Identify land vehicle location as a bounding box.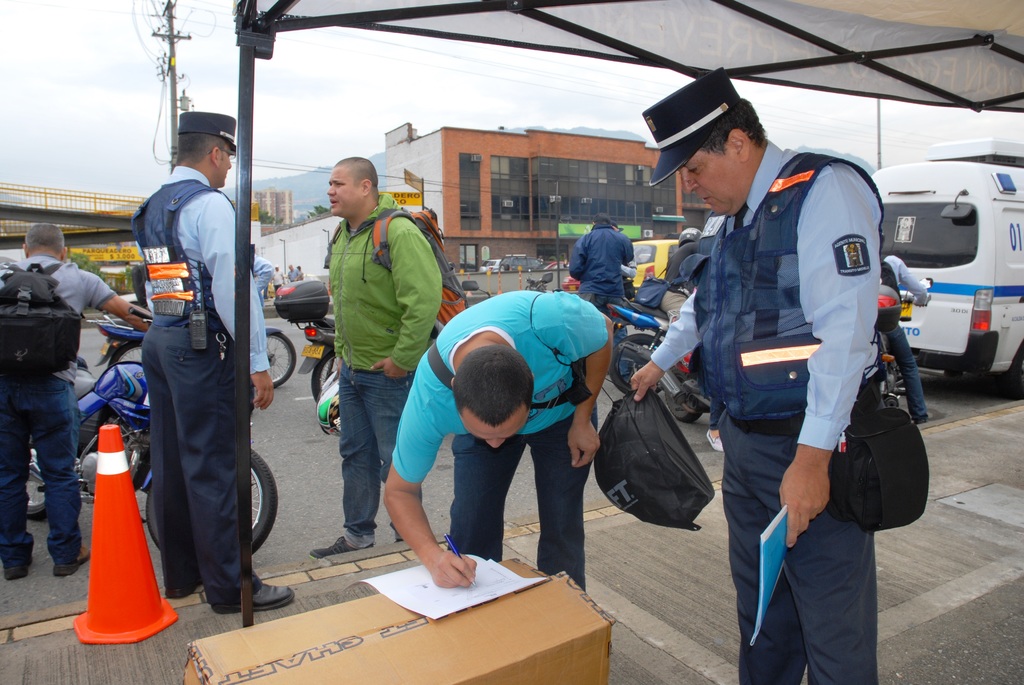
(x1=478, y1=256, x2=503, y2=273).
